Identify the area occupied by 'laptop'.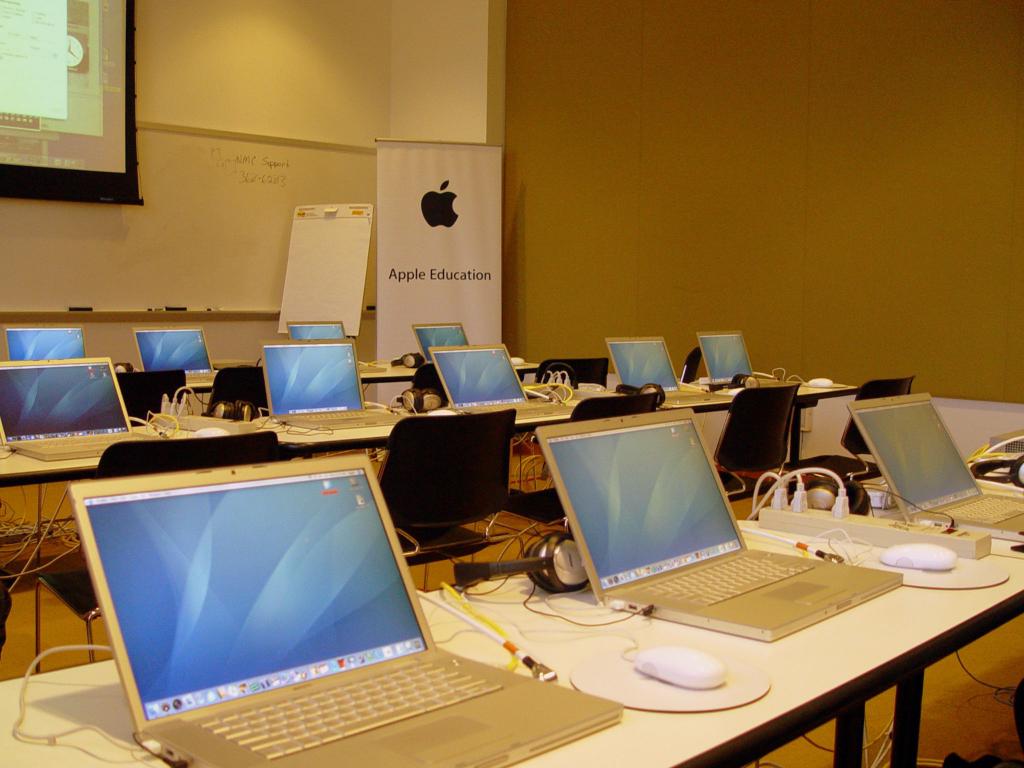
Area: {"x1": 694, "y1": 331, "x2": 797, "y2": 384}.
